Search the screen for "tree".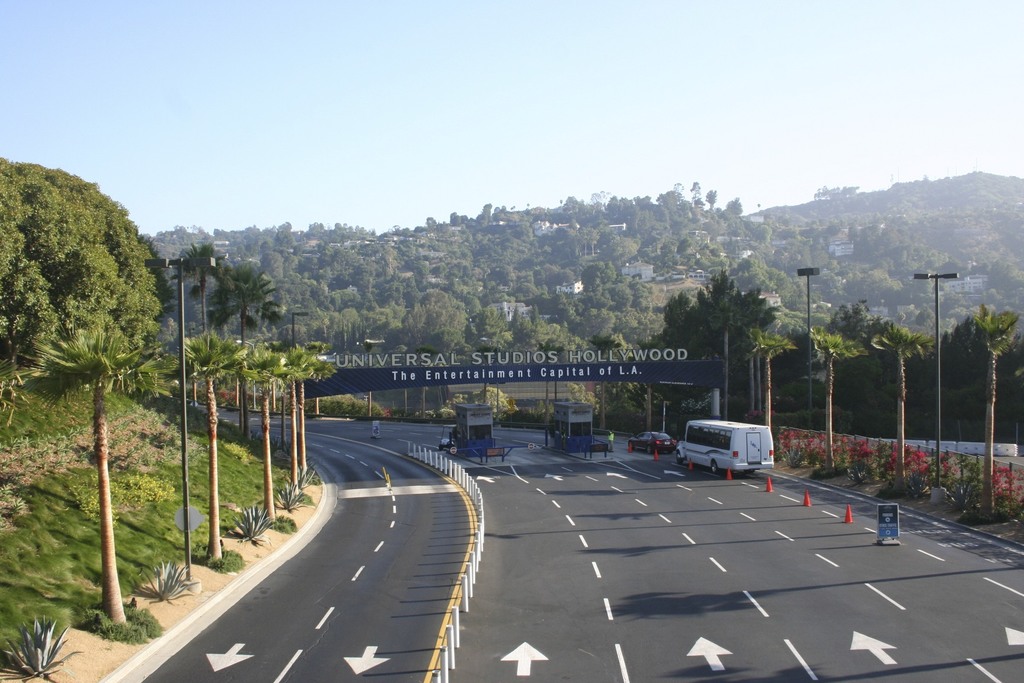
Found at l=243, t=345, r=285, b=526.
